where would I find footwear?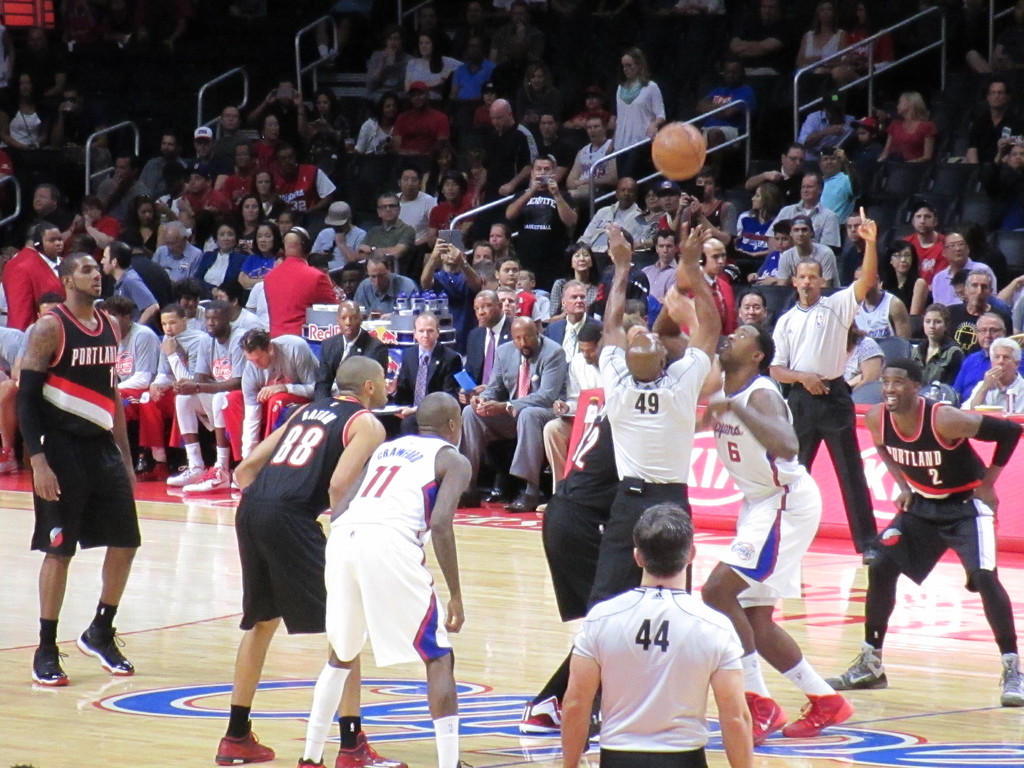
At crop(458, 489, 480, 510).
